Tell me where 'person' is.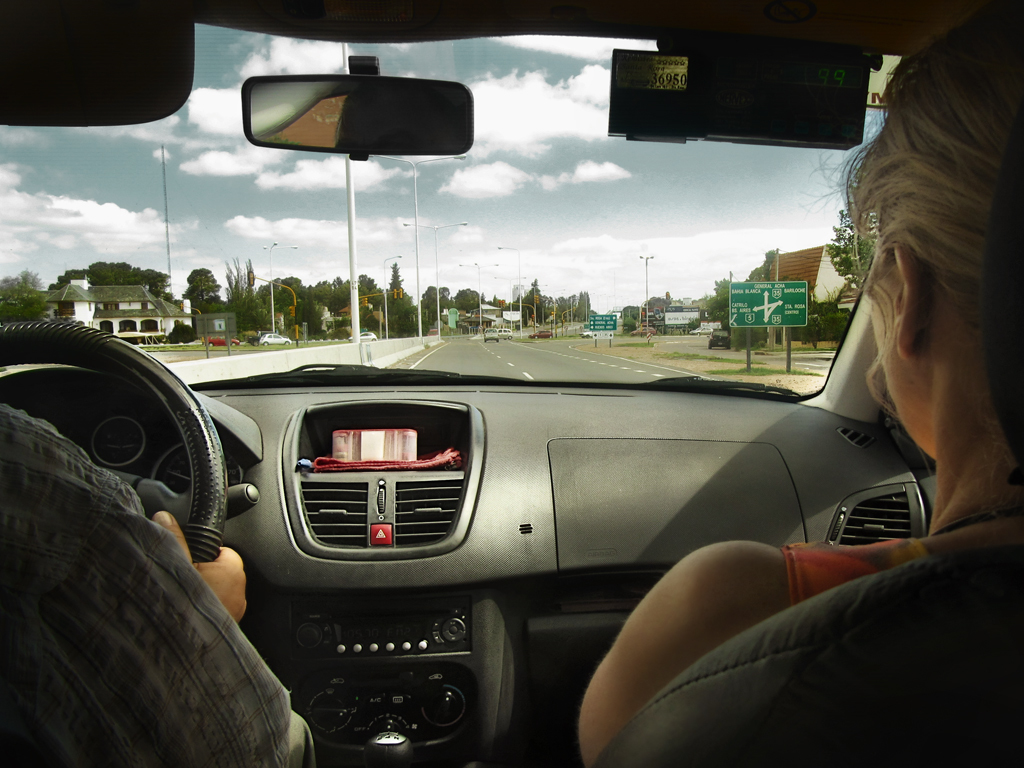
'person' is at bbox=(569, 0, 1023, 767).
